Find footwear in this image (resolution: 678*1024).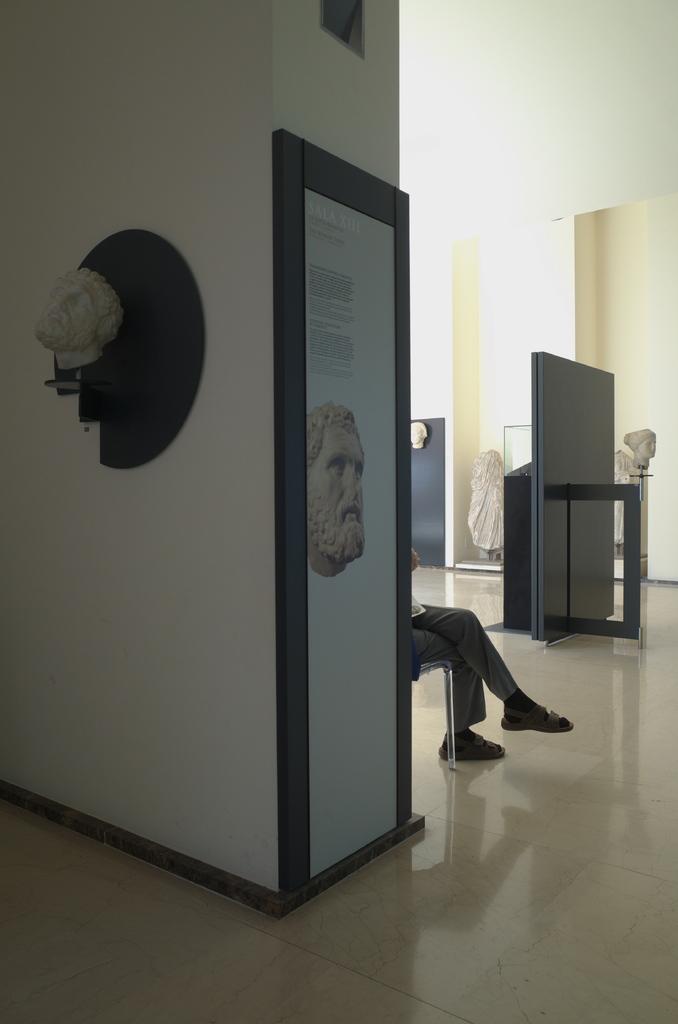
434, 729, 508, 764.
